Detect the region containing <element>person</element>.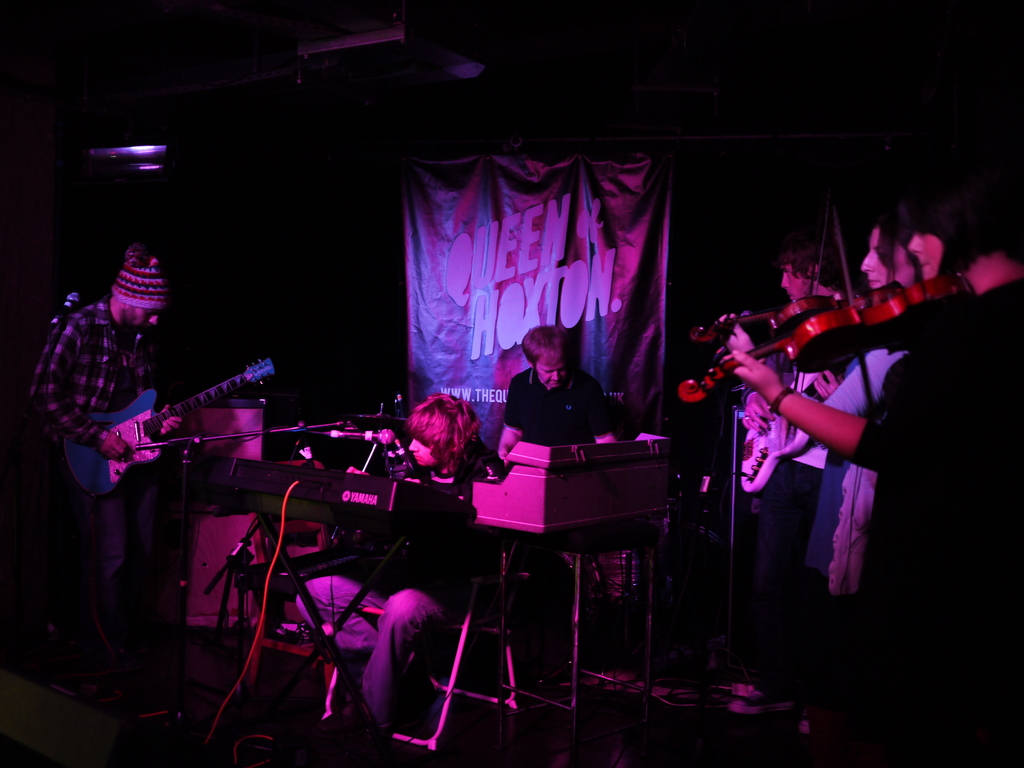
[719,230,865,709].
